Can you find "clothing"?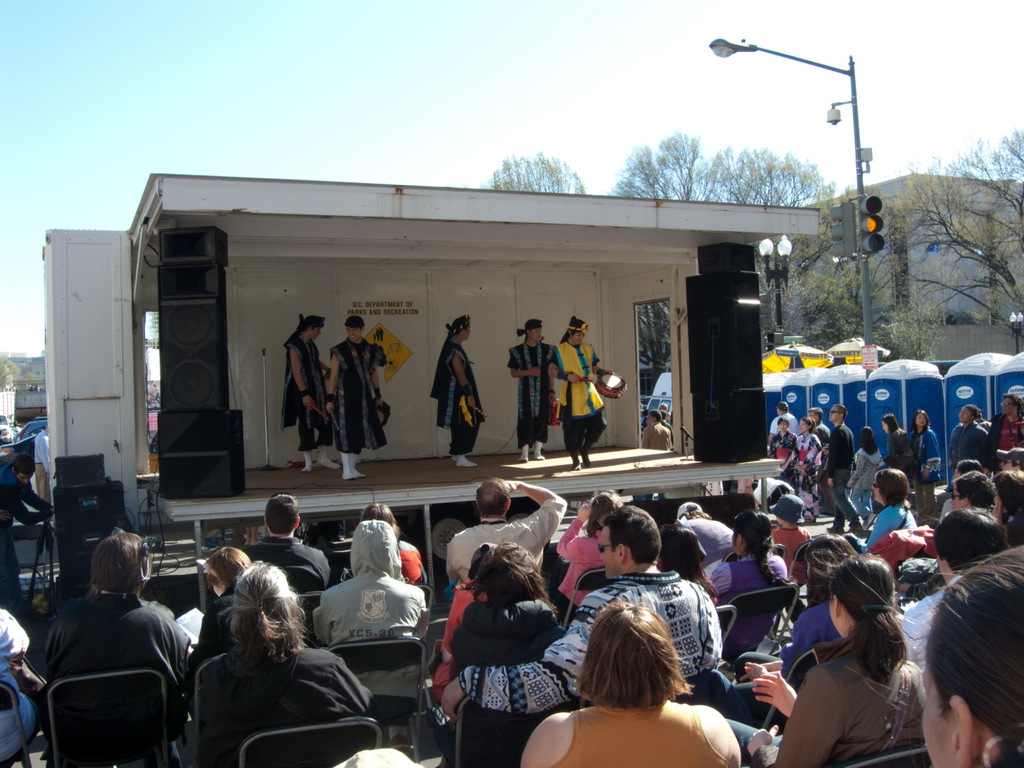
Yes, bounding box: 770, 406, 800, 430.
